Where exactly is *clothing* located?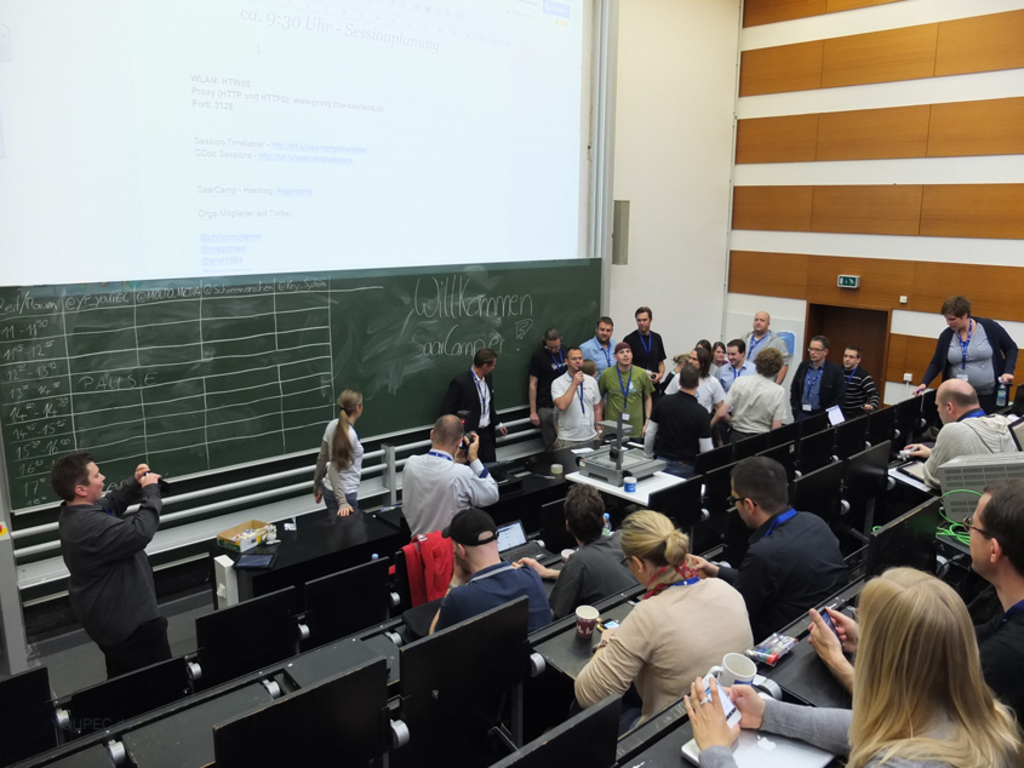
Its bounding box is {"x1": 313, "y1": 417, "x2": 364, "y2": 523}.
